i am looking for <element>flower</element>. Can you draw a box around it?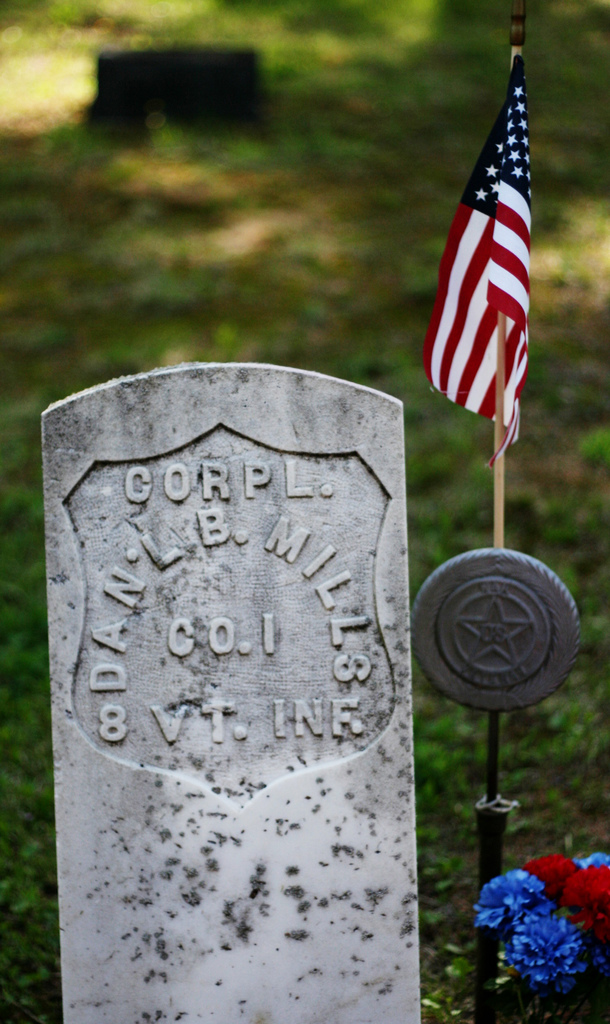
Sure, the bounding box is <box>472,870,549,928</box>.
